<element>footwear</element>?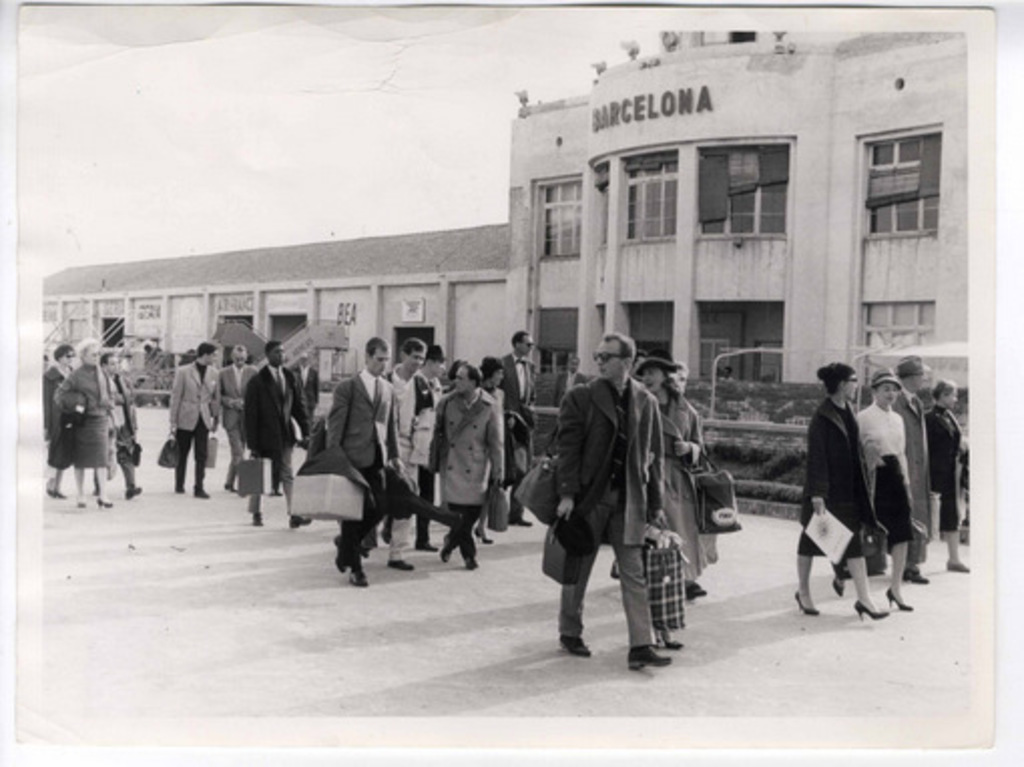
rect(510, 516, 532, 526)
